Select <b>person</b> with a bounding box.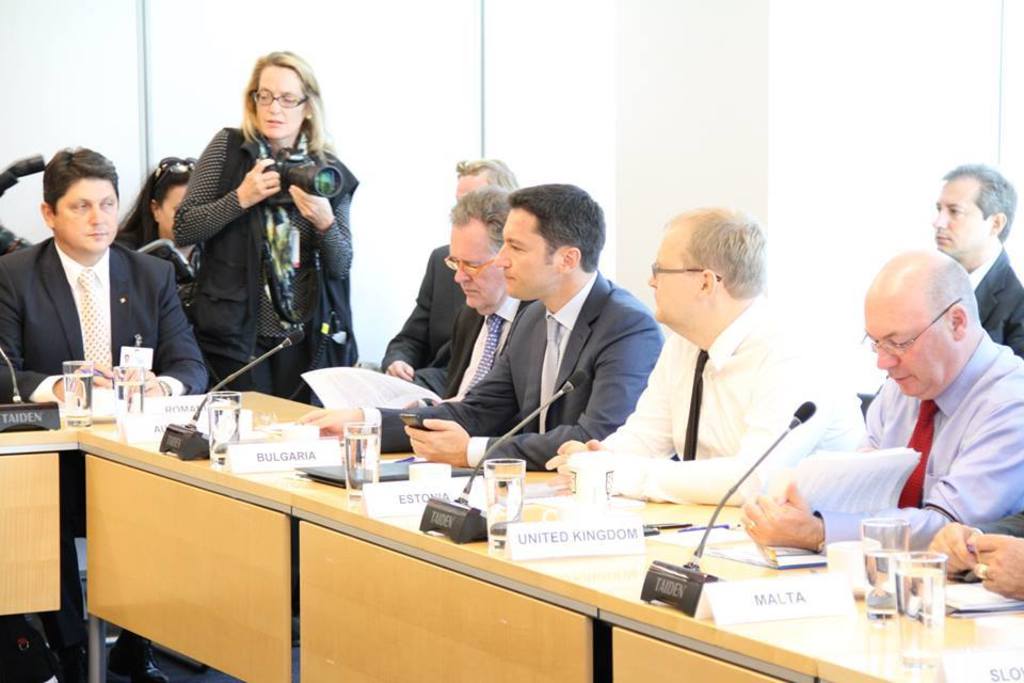
bbox=(121, 152, 211, 323).
